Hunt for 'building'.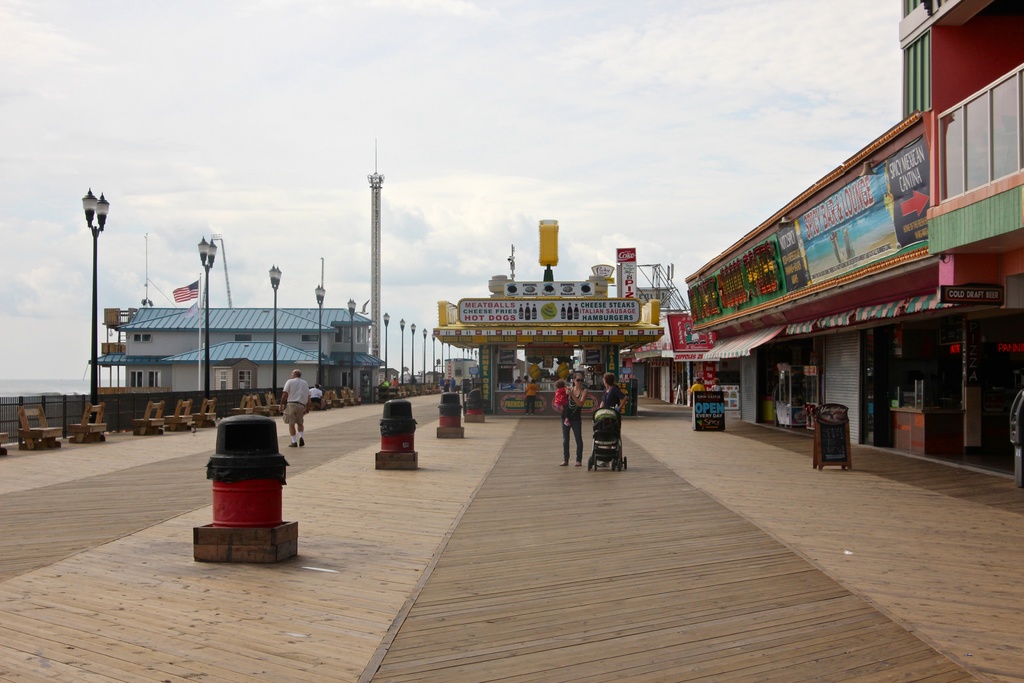
Hunted down at [685, 0, 1023, 486].
